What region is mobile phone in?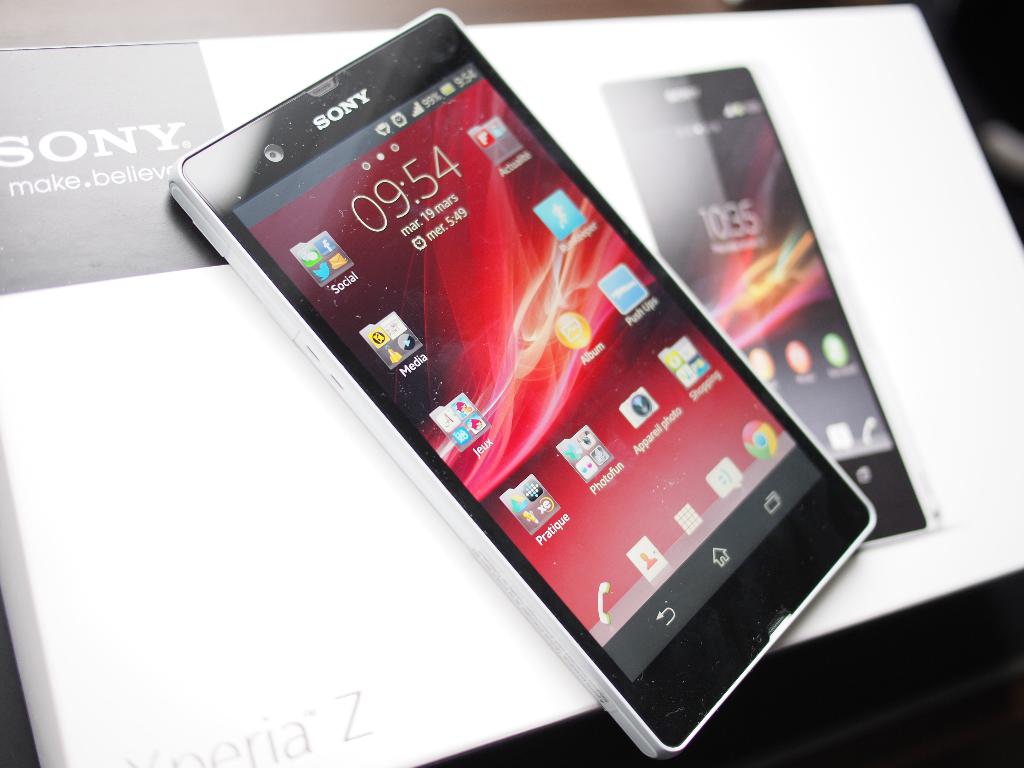
142/23/908/757.
